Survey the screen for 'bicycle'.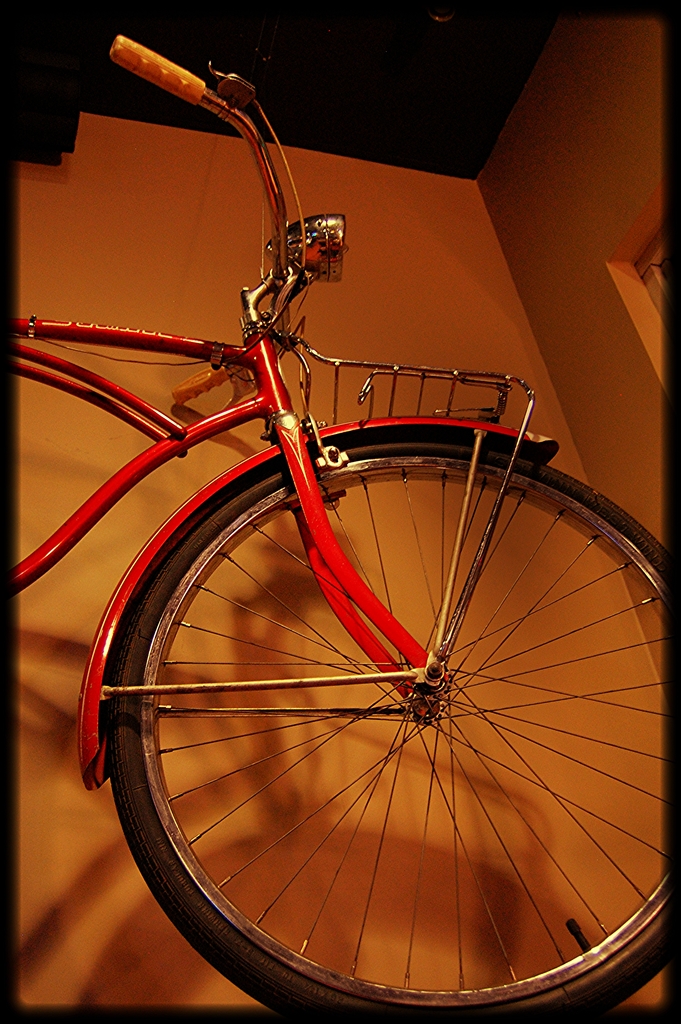
Survey found: [17,69,680,1023].
